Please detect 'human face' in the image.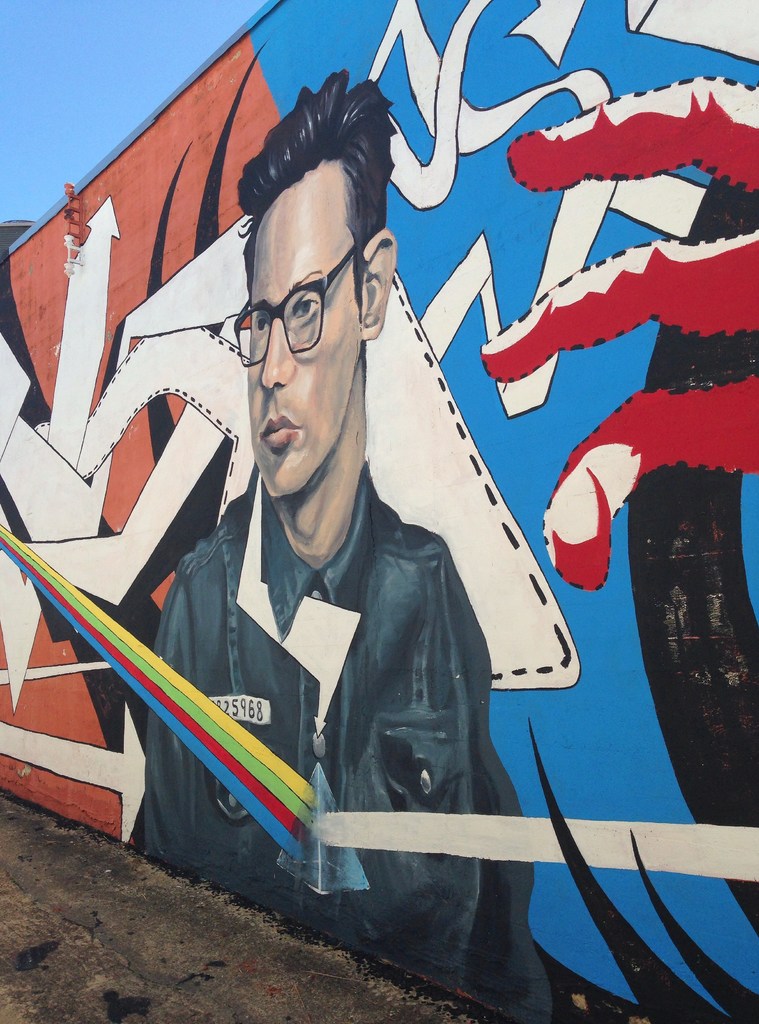
(left=248, top=191, right=358, bottom=497).
